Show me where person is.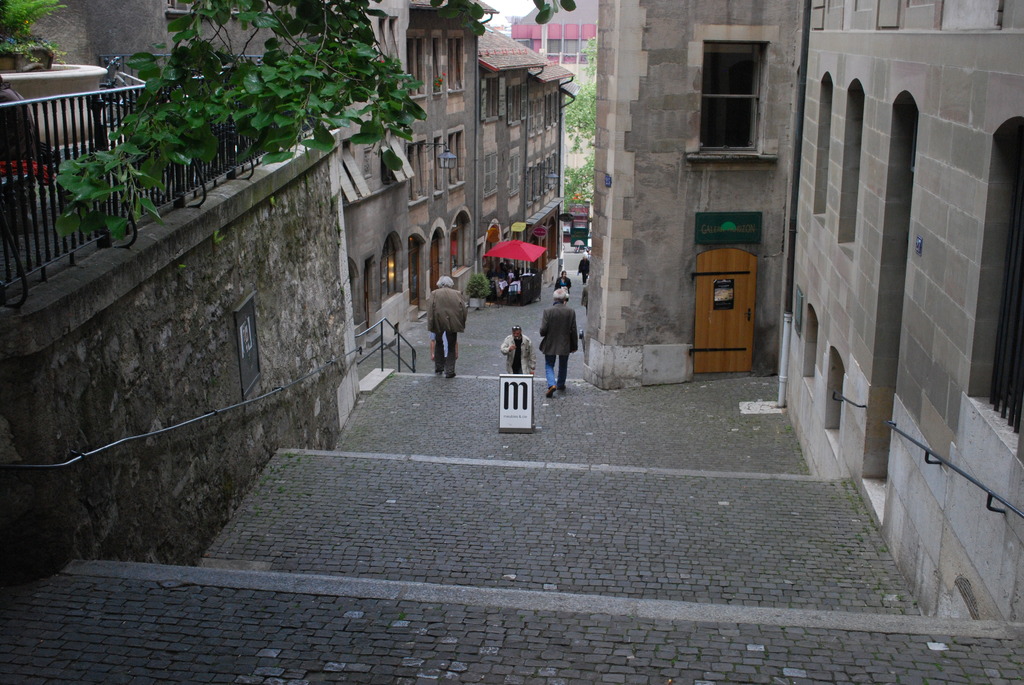
person is at <region>555, 272, 572, 298</region>.
